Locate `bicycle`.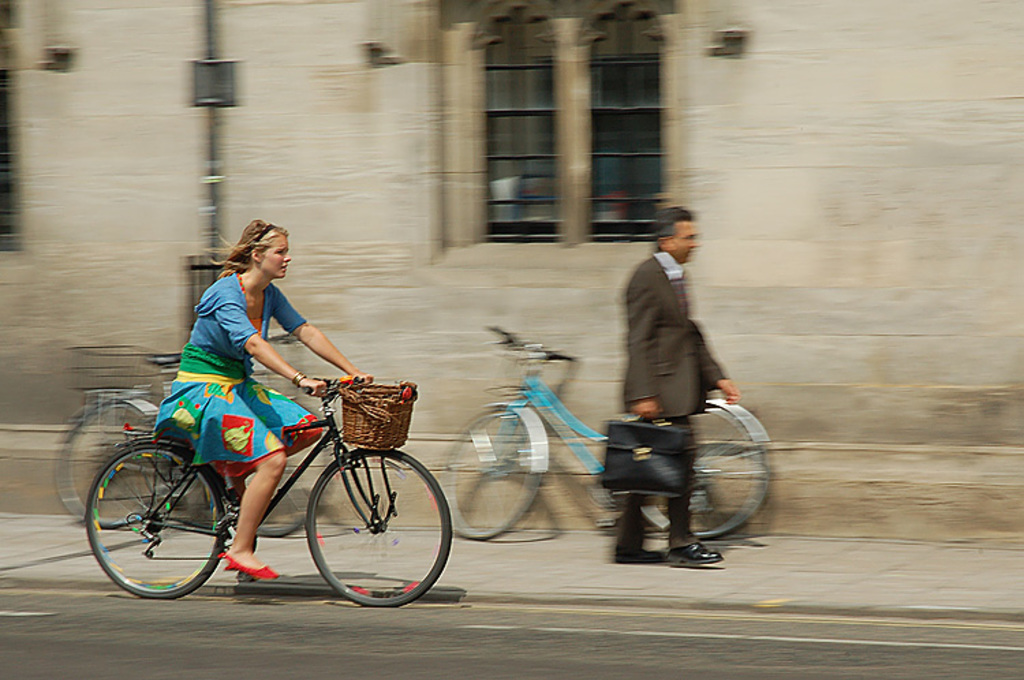
Bounding box: BBox(49, 348, 337, 539).
